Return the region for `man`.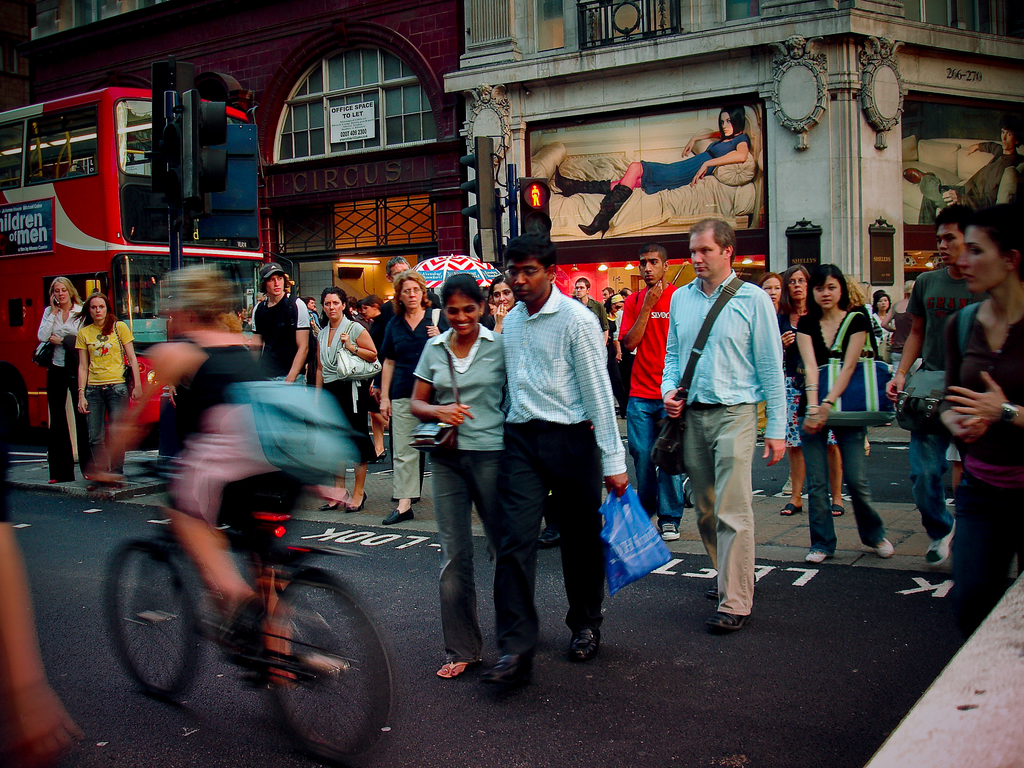
[621, 246, 677, 538].
